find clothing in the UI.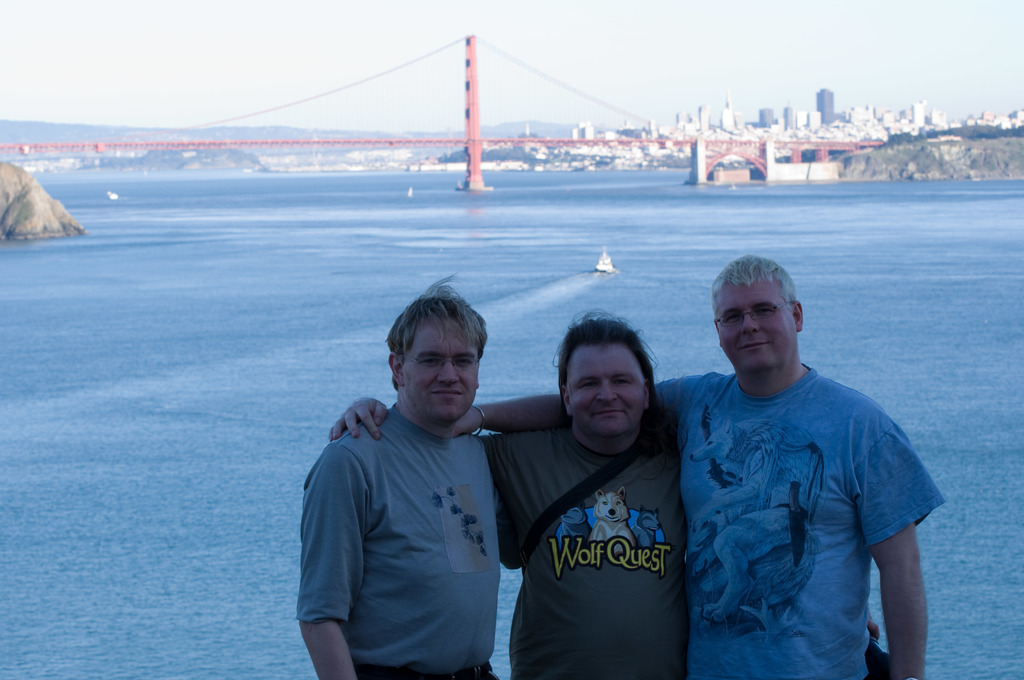
UI element at BBox(486, 407, 687, 676).
